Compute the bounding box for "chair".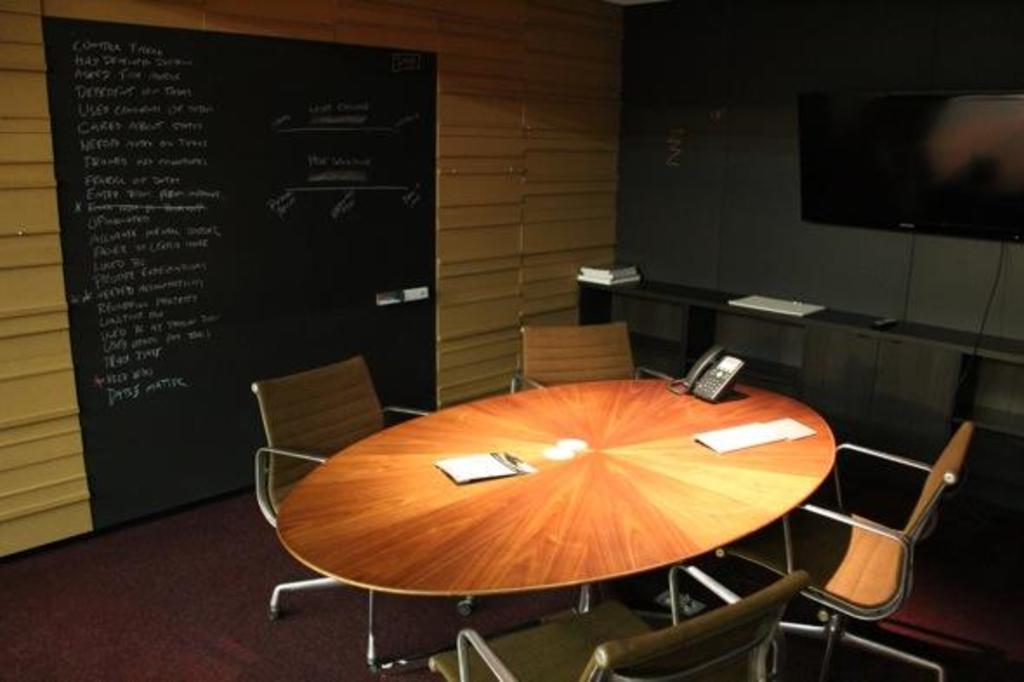
locate(410, 566, 802, 680).
